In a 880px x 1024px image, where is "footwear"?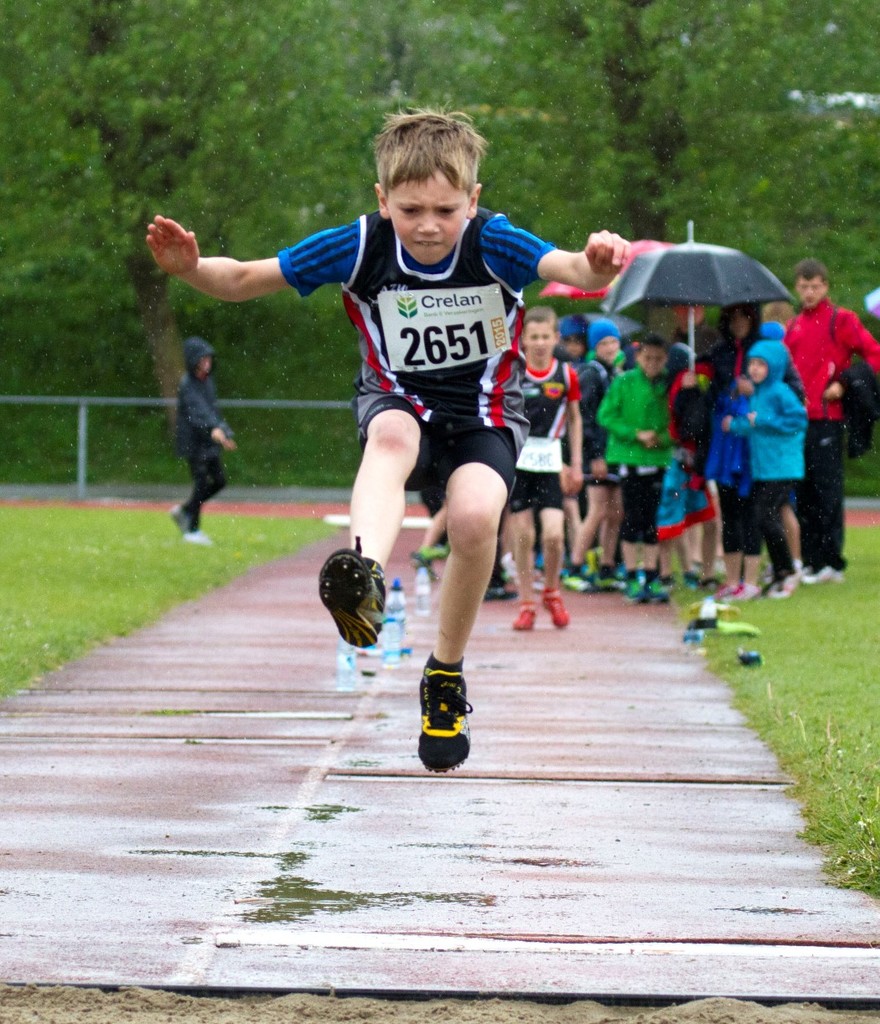
pyautogui.locateOnScreen(321, 535, 385, 649).
